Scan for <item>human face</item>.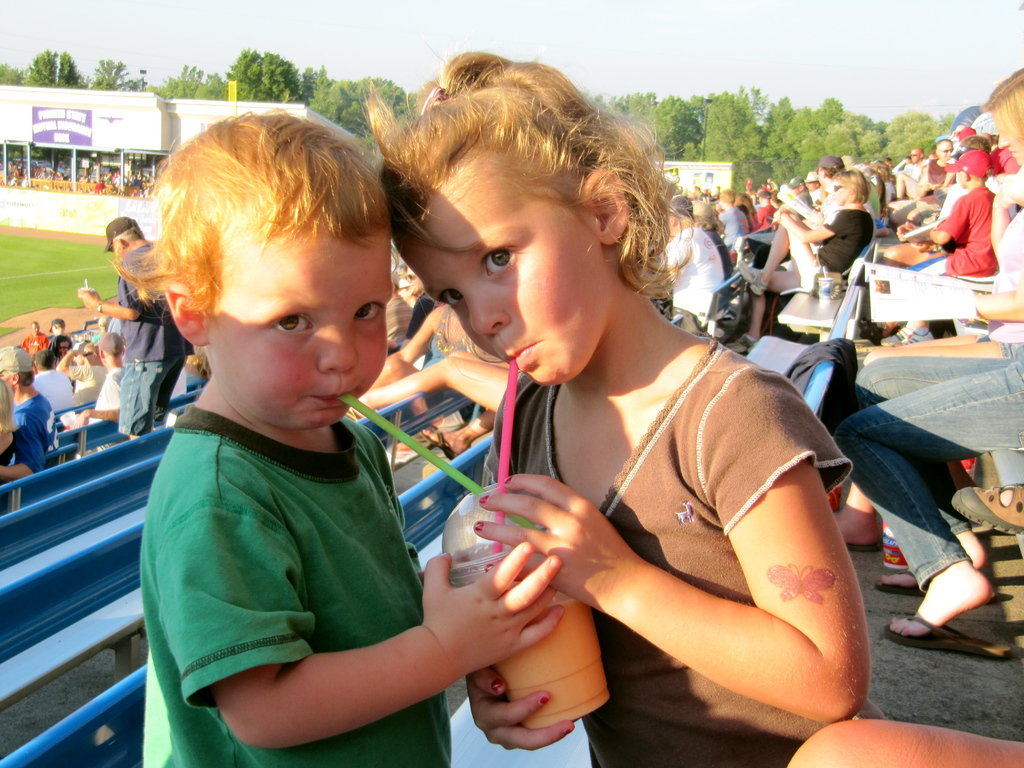
Scan result: locate(57, 340, 73, 356).
